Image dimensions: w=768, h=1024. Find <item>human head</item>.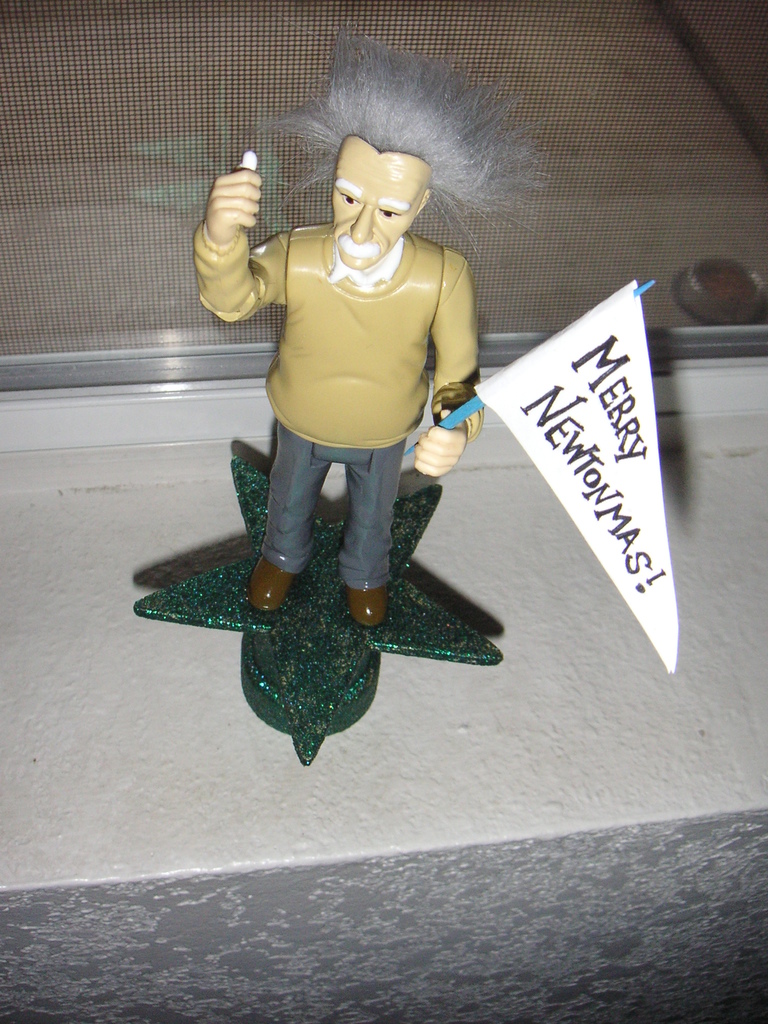
box(278, 42, 547, 279).
